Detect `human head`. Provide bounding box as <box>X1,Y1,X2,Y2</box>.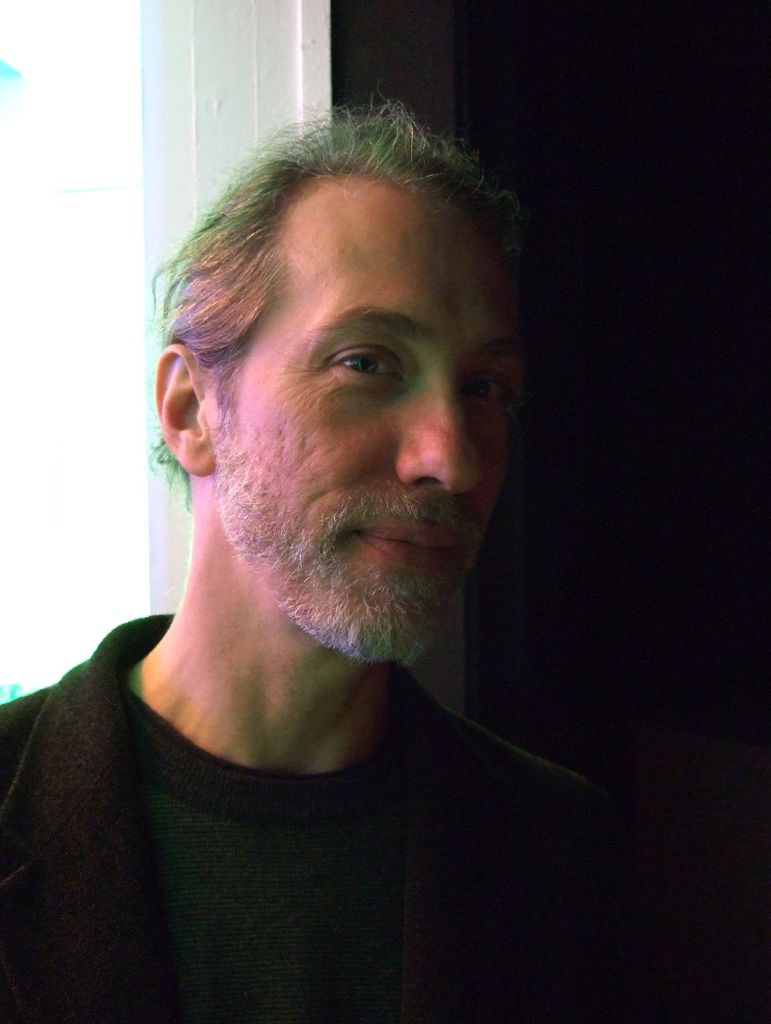
<box>166,133,514,579</box>.
